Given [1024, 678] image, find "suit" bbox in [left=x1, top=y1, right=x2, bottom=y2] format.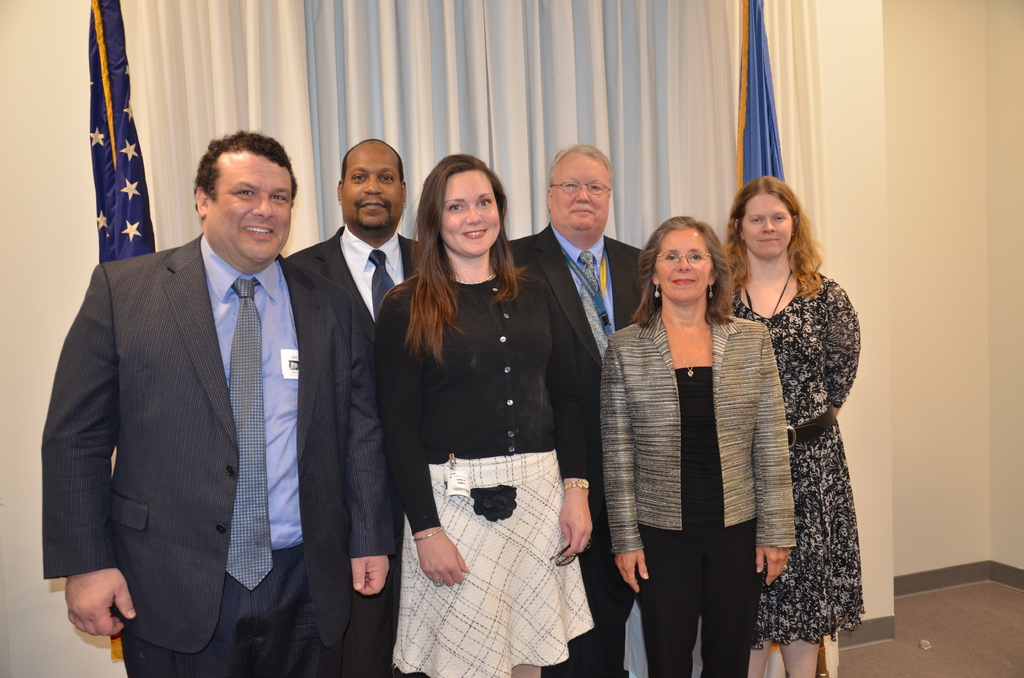
[left=291, top=223, right=427, bottom=323].
